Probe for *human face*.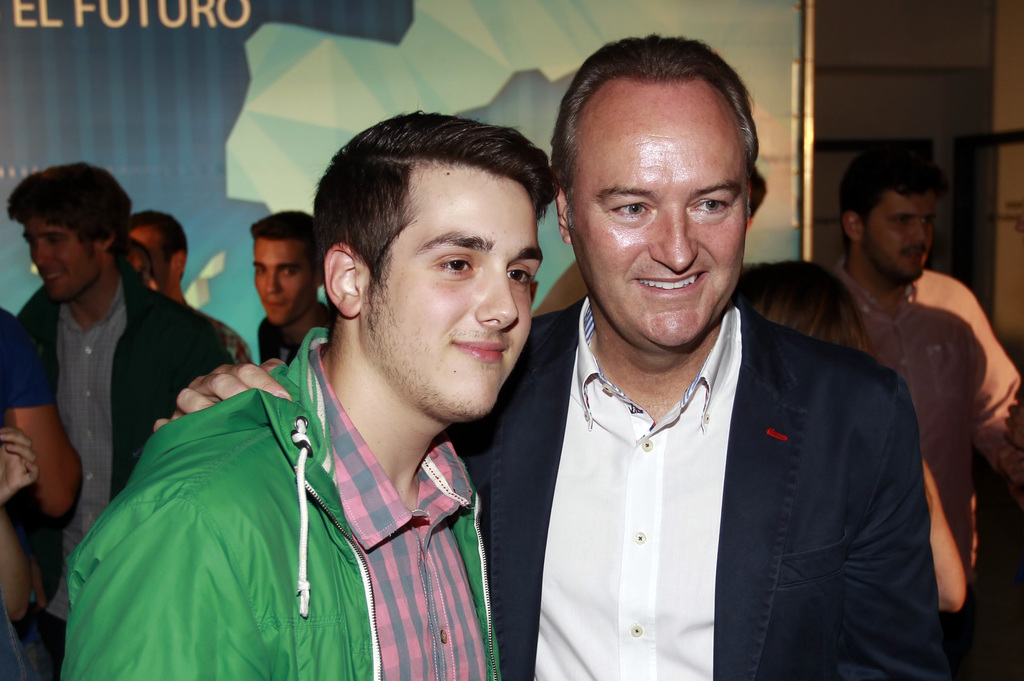
Probe result: Rect(19, 215, 102, 305).
